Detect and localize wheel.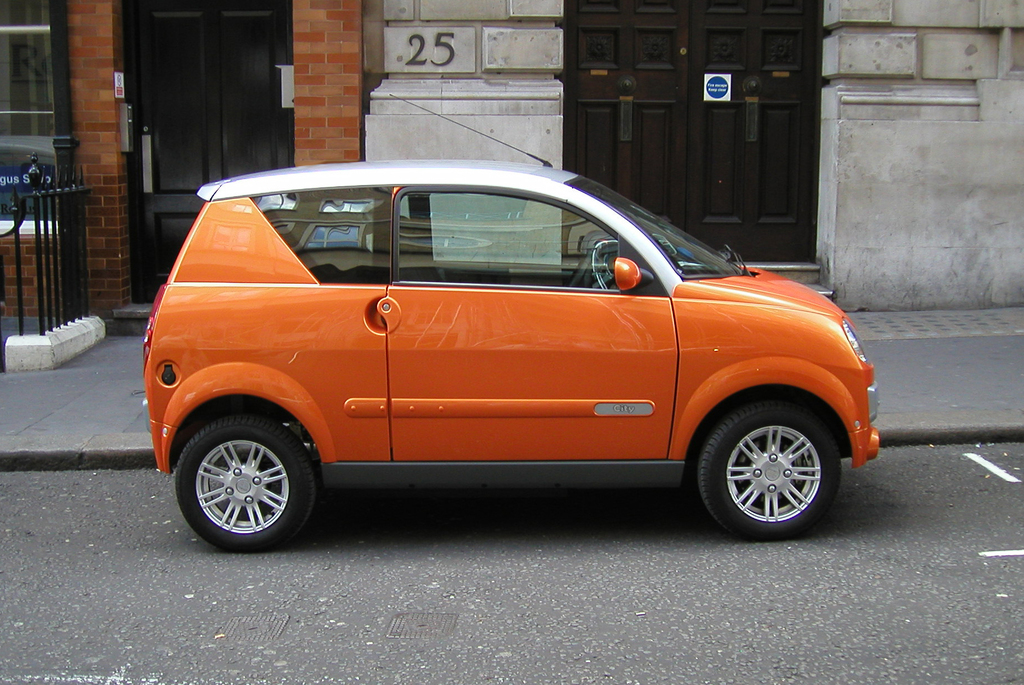
Localized at [left=689, top=397, right=851, bottom=531].
